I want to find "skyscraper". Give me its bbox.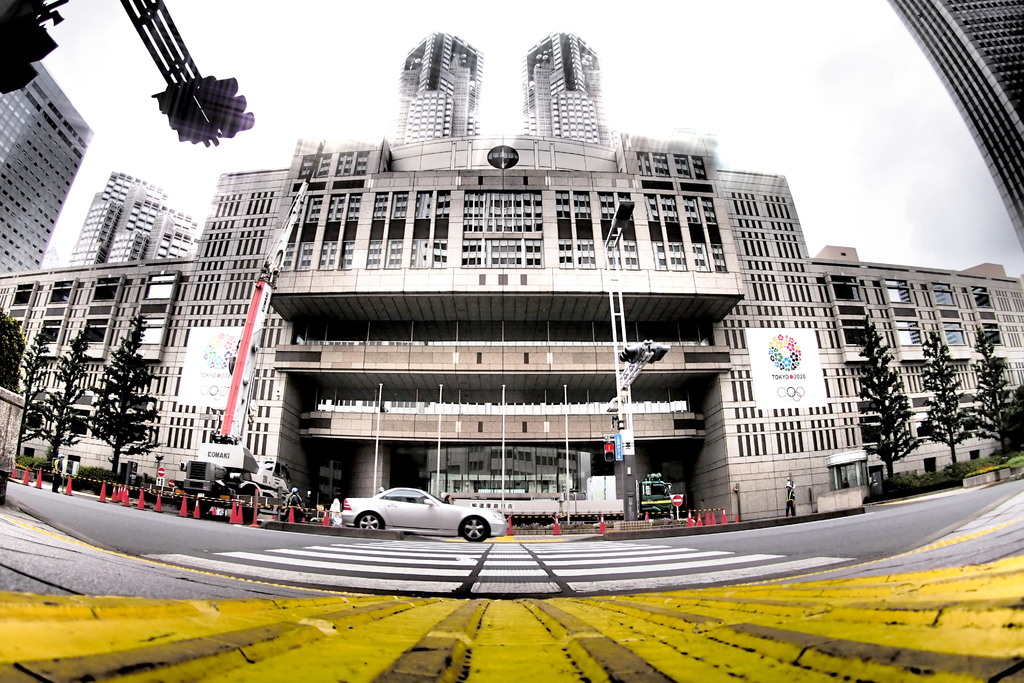
rect(403, 26, 474, 137).
